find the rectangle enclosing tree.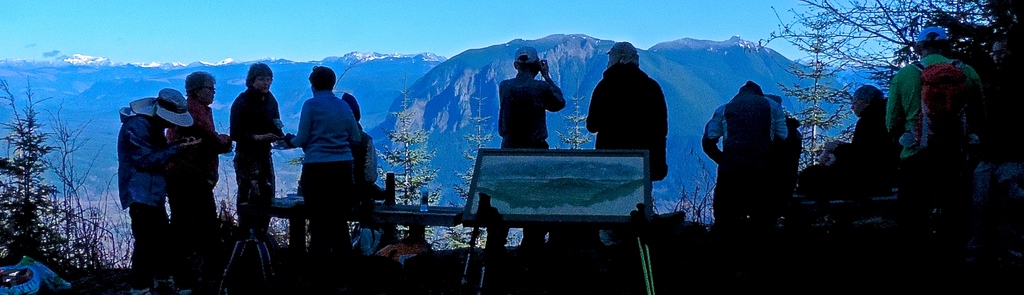
(776,7,848,171).
